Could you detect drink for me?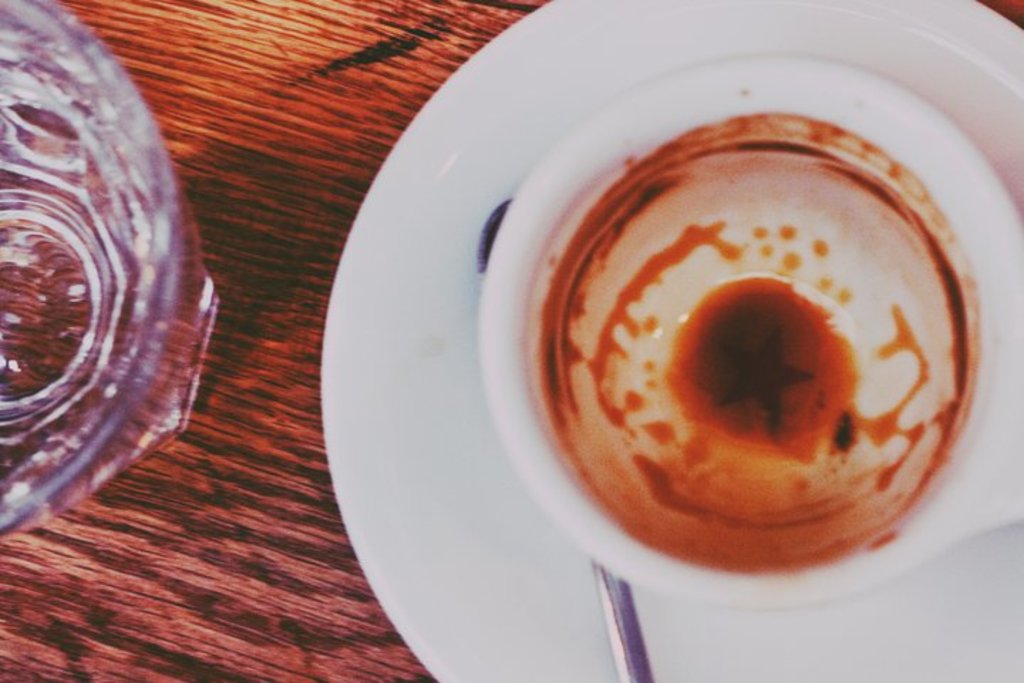
Detection result: 410/75/984/622.
